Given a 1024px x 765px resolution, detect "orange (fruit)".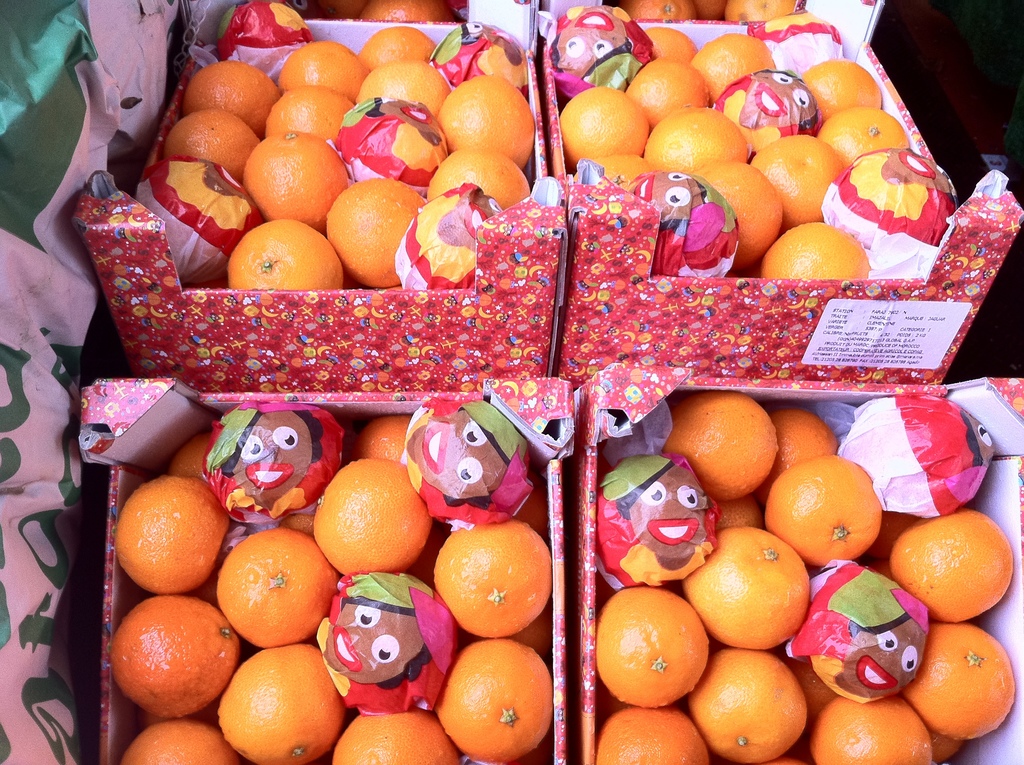
[909, 618, 1022, 736].
